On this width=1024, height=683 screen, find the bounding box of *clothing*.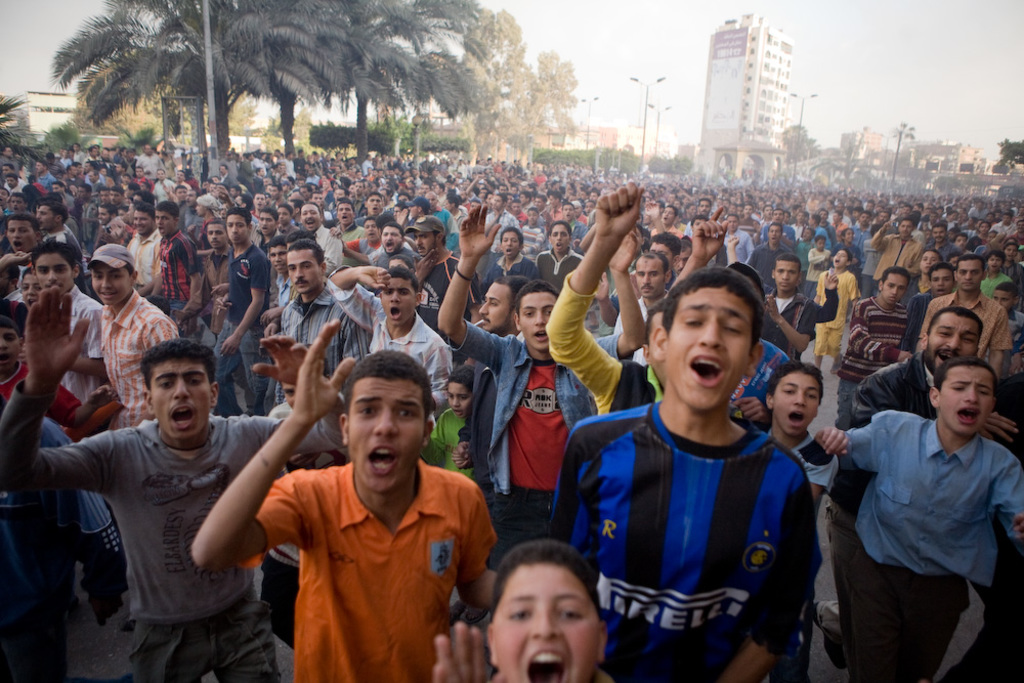
Bounding box: <box>331,267,458,412</box>.
